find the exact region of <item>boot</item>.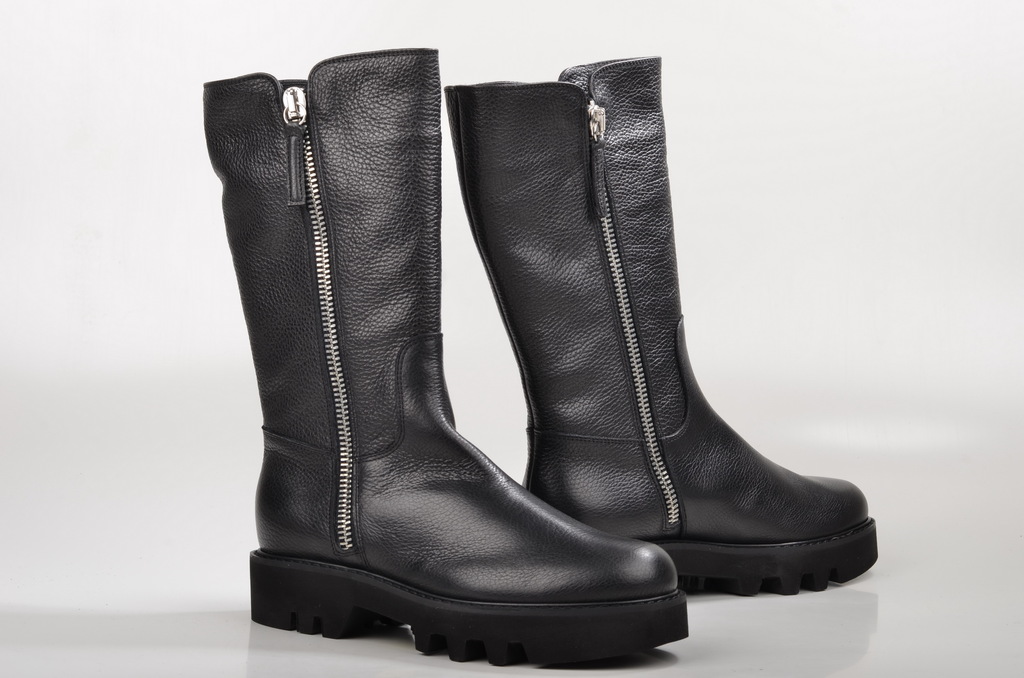
Exact region: l=446, t=55, r=877, b=595.
